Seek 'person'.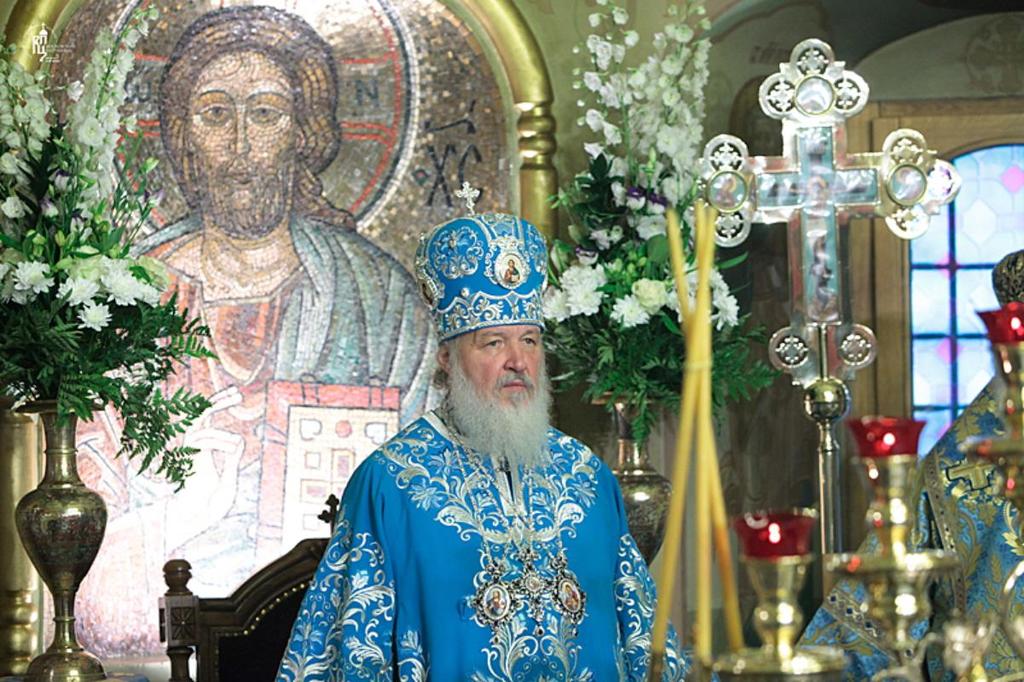
crop(275, 211, 720, 681).
